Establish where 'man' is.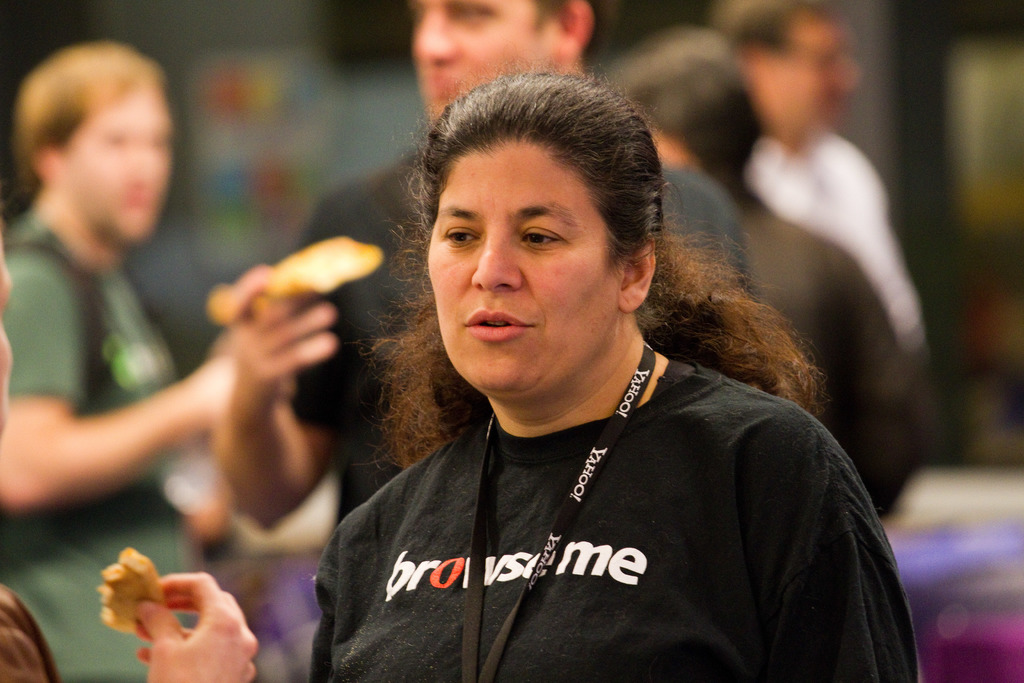
Established at (x1=0, y1=236, x2=259, y2=682).
